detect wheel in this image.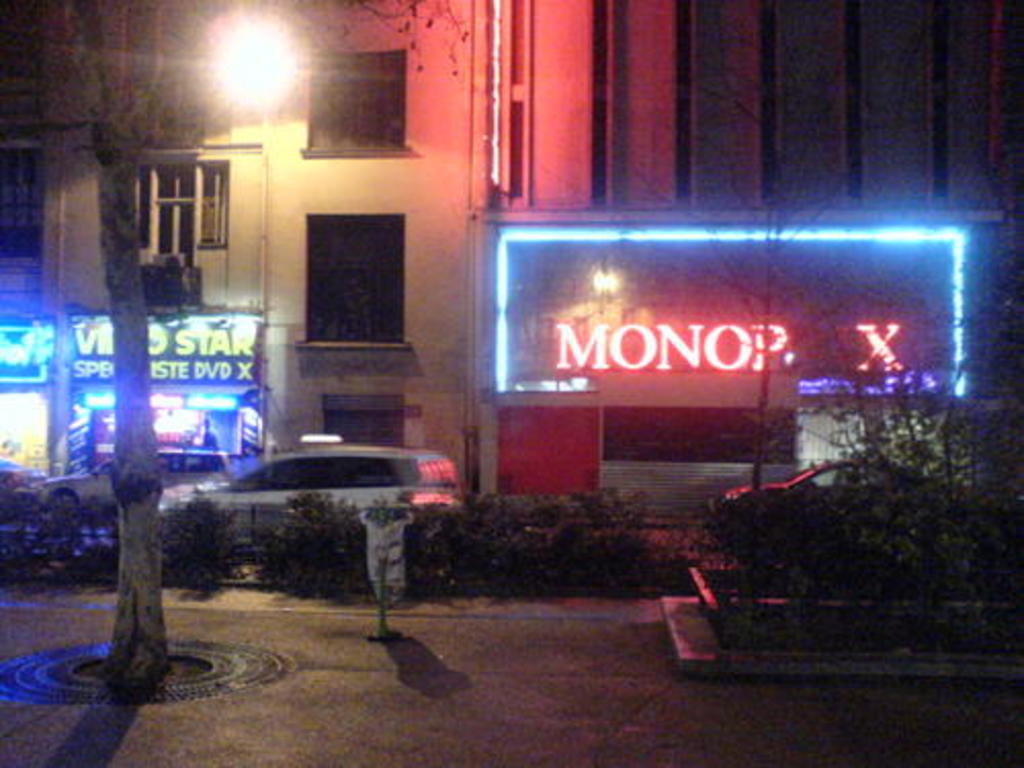
Detection: crop(51, 489, 72, 512).
